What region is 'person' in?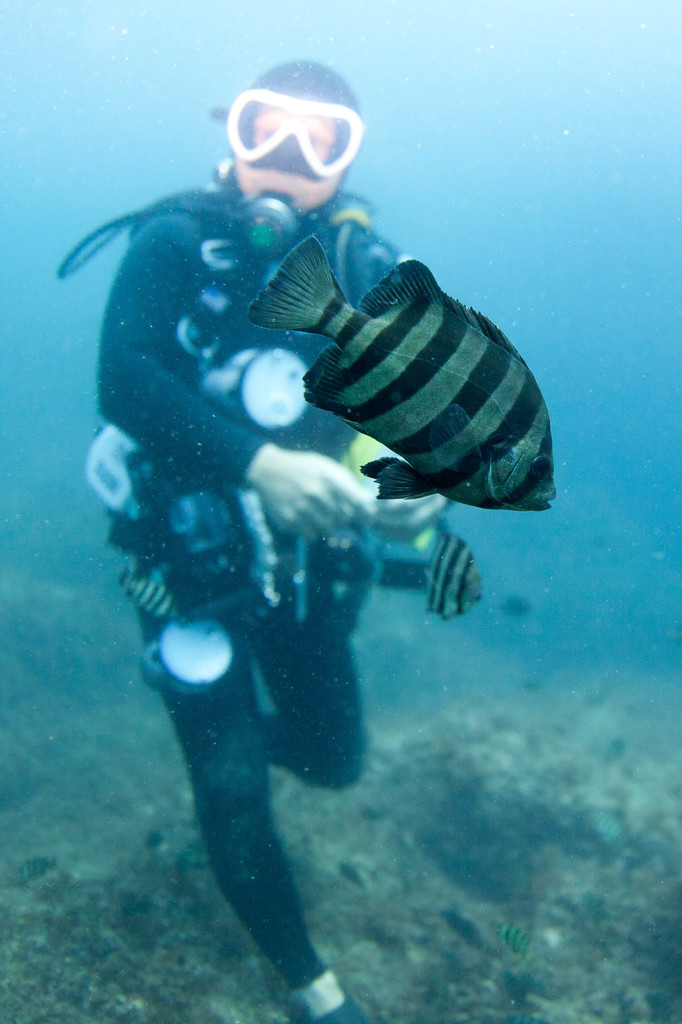
[89,45,473,1023].
